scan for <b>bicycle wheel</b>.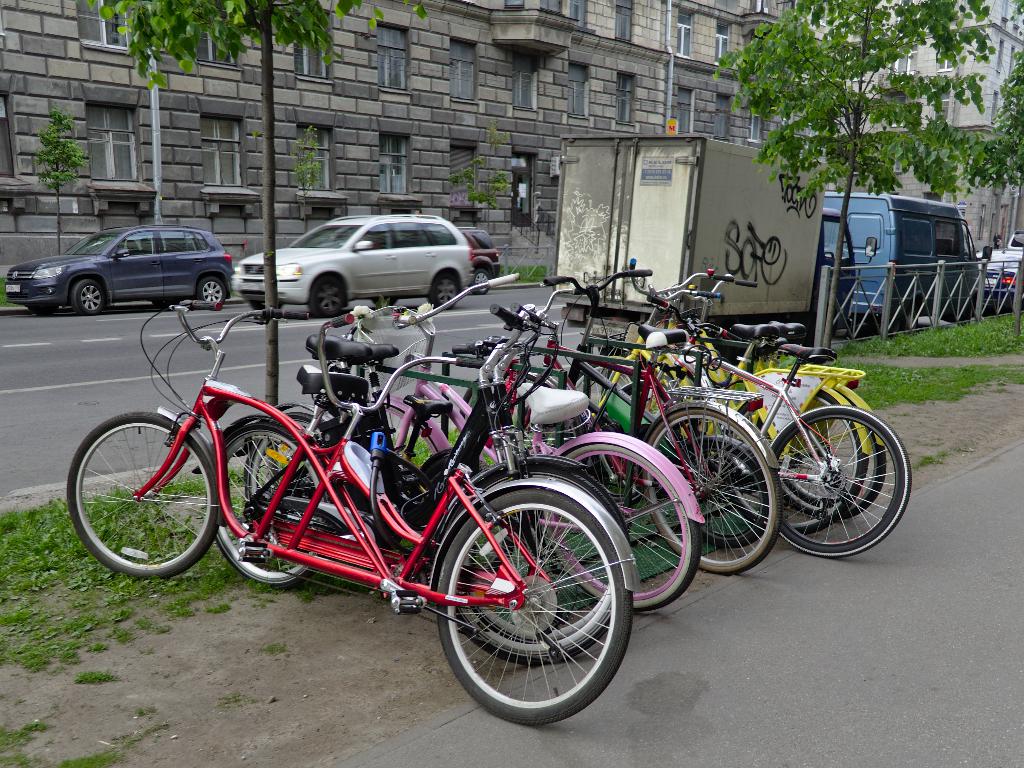
Scan result: pyautogui.locateOnScreen(536, 439, 702, 612).
